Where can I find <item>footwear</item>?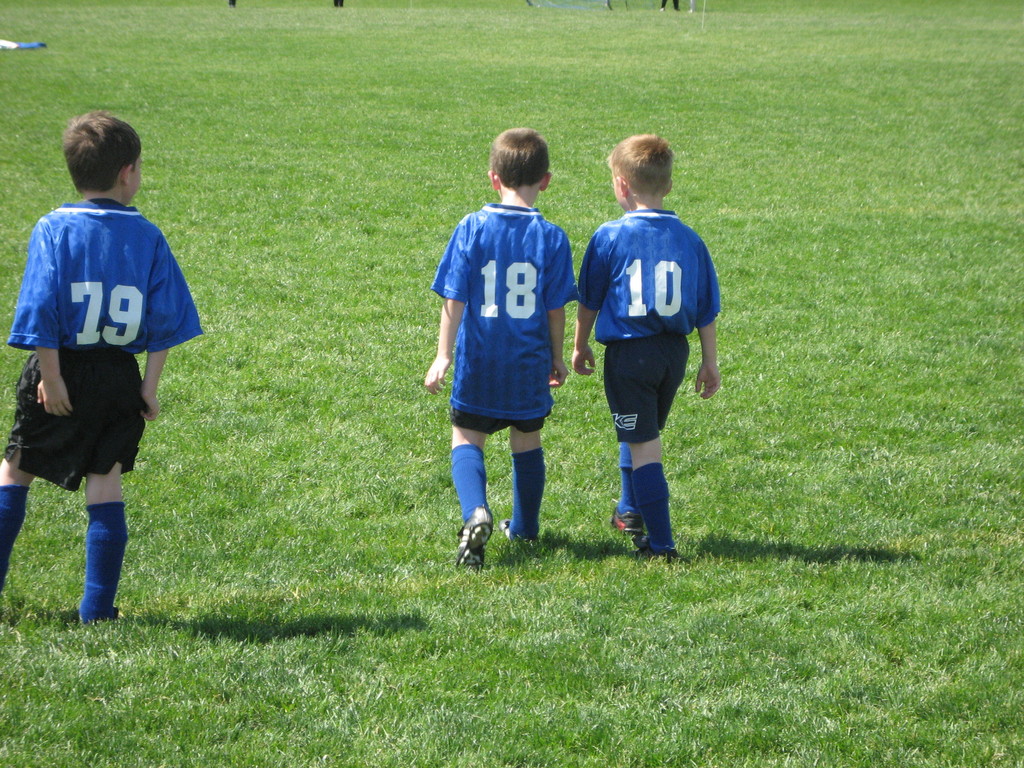
You can find it at x1=443, y1=507, x2=500, y2=583.
